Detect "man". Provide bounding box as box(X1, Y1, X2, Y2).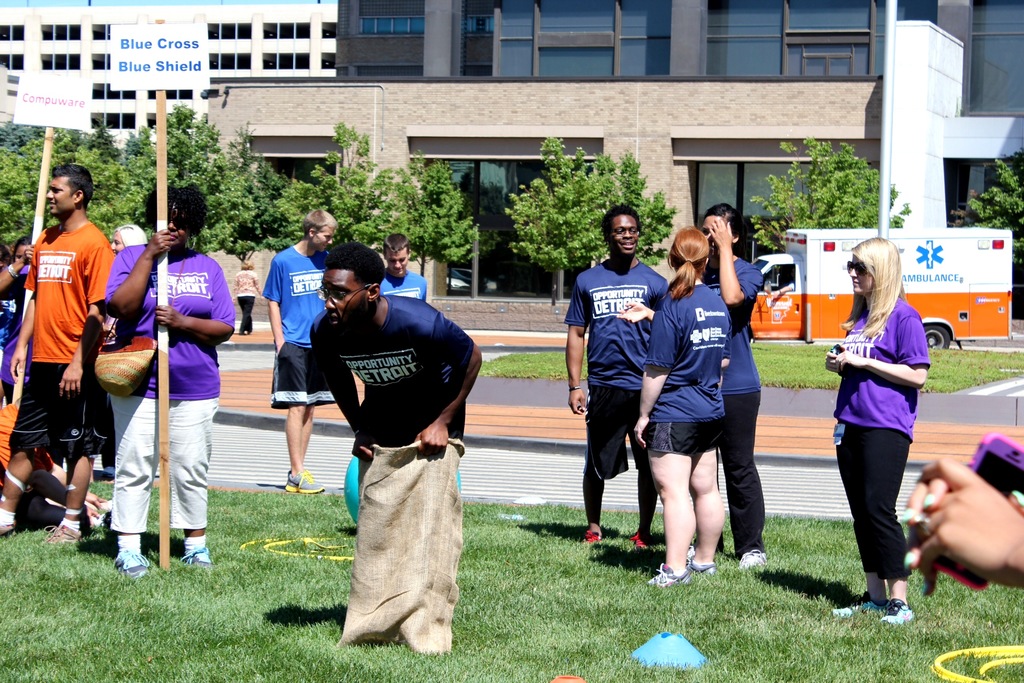
box(565, 210, 666, 545).
